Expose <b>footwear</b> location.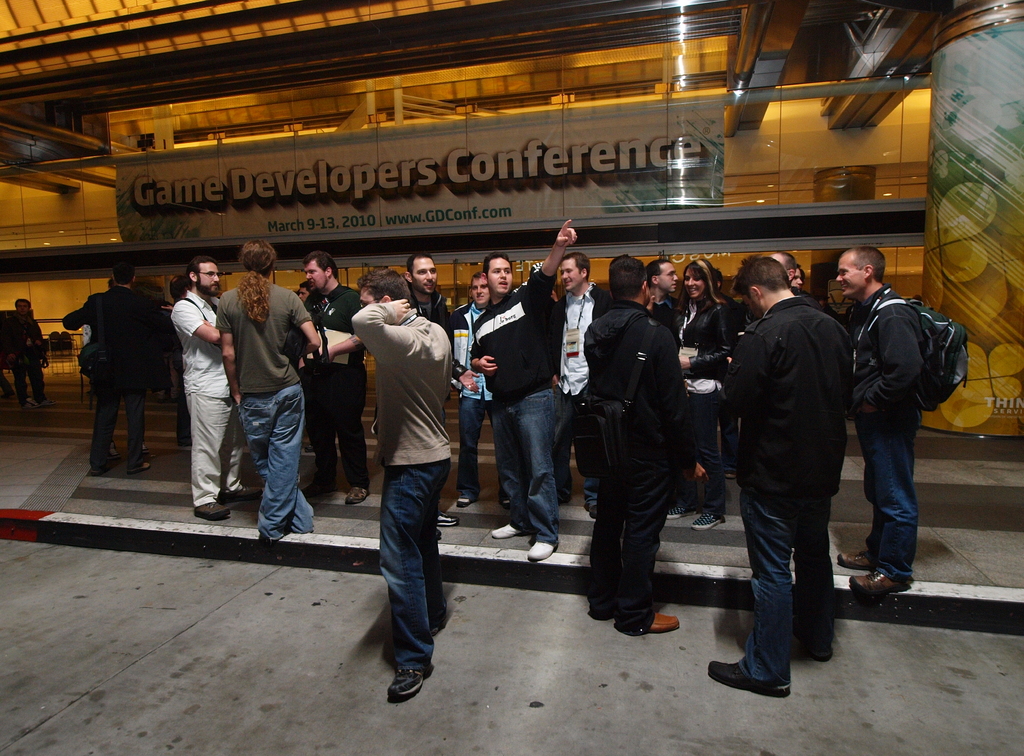
Exposed at bbox=(241, 487, 268, 500).
